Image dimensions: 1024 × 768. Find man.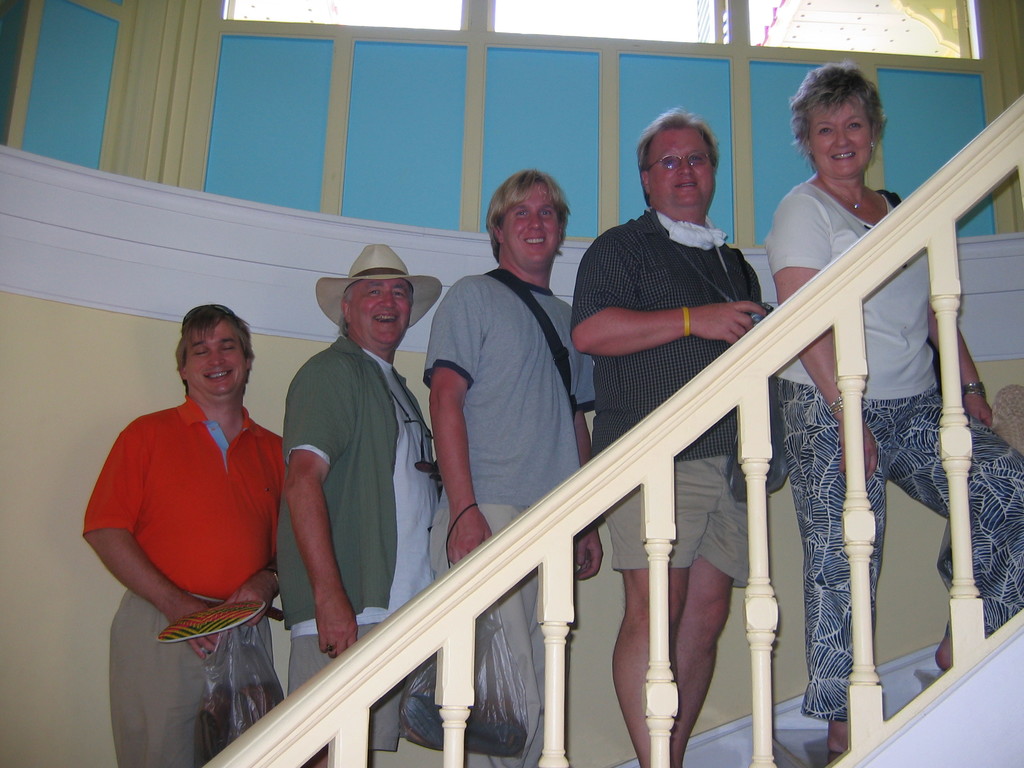
(left=273, top=241, right=444, bottom=767).
